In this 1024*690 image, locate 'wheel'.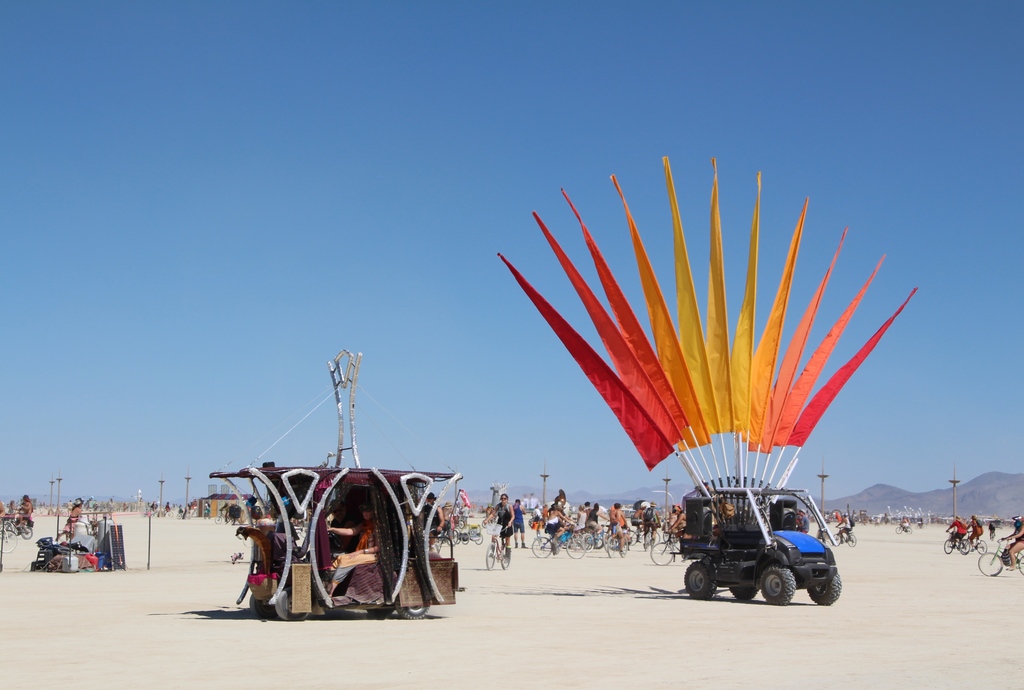
Bounding box: (203,514,206,519).
